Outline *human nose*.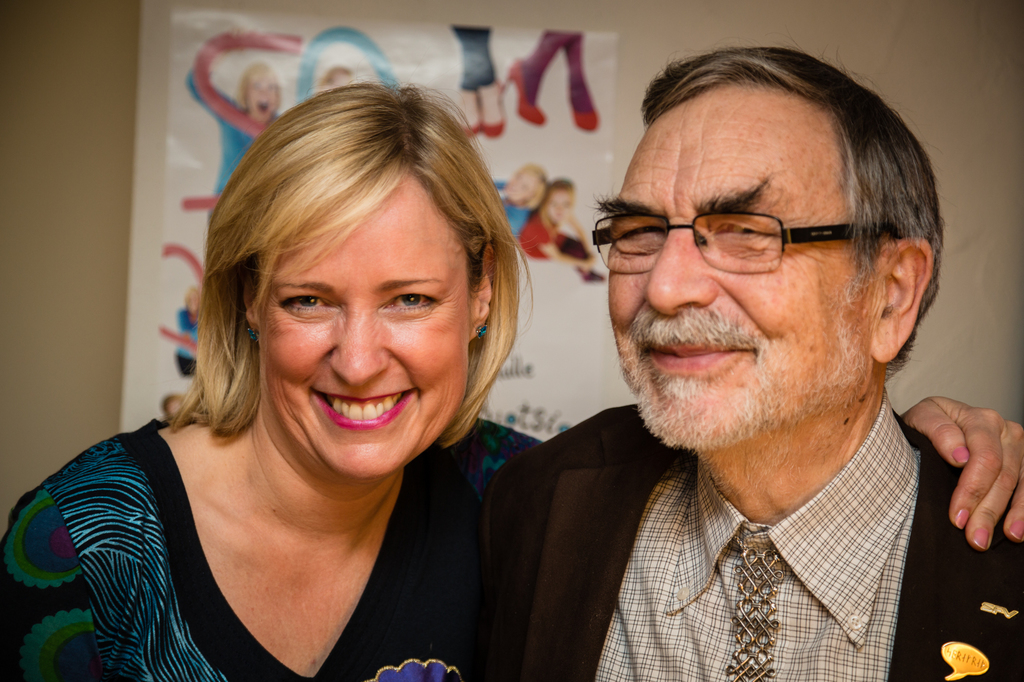
Outline: (646, 226, 719, 312).
